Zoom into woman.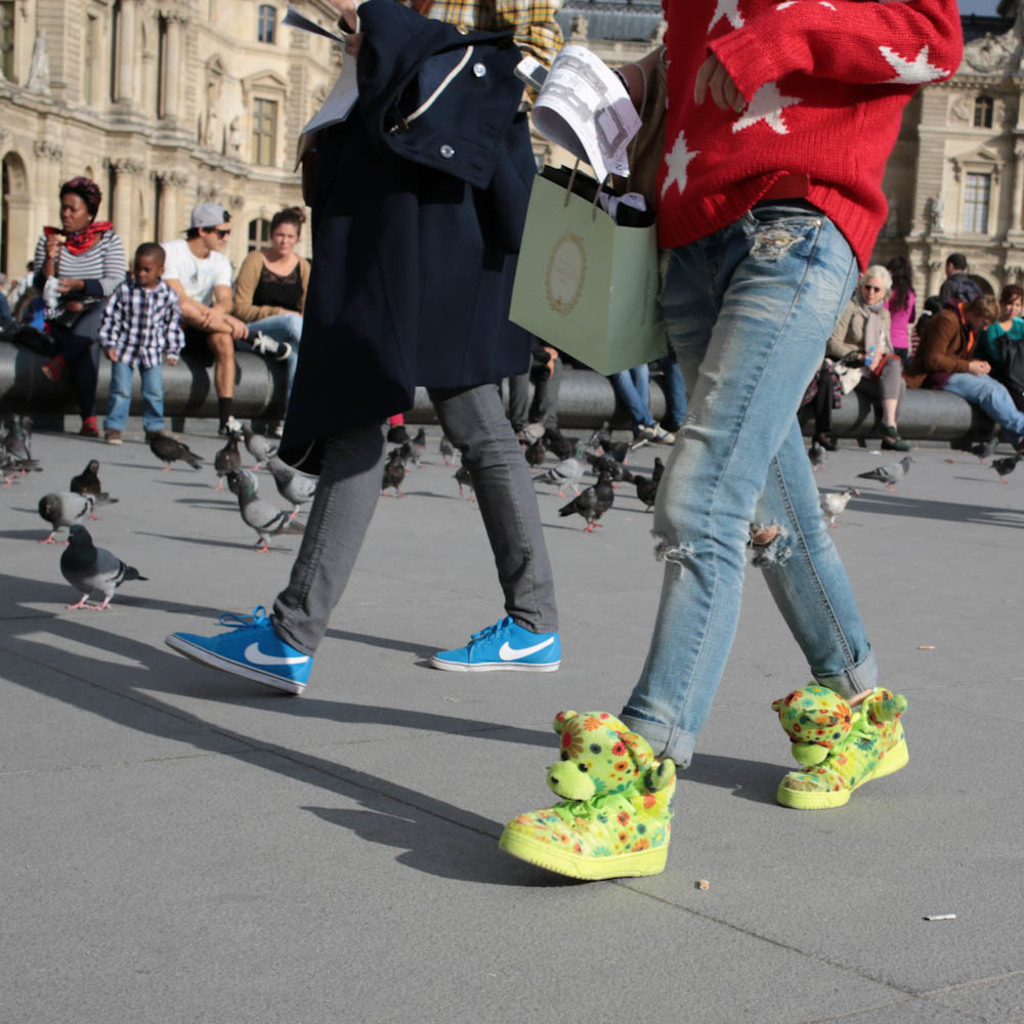
Zoom target: (816,267,910,452).
